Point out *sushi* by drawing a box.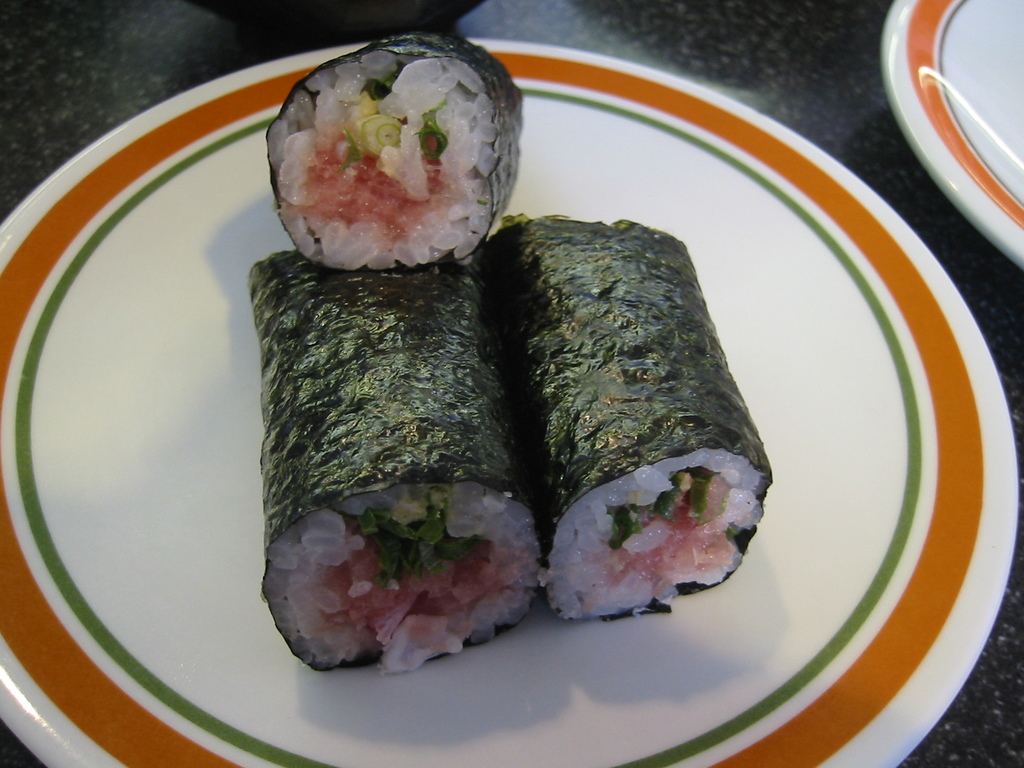
<region>251, 248, 538, 663</region>.
